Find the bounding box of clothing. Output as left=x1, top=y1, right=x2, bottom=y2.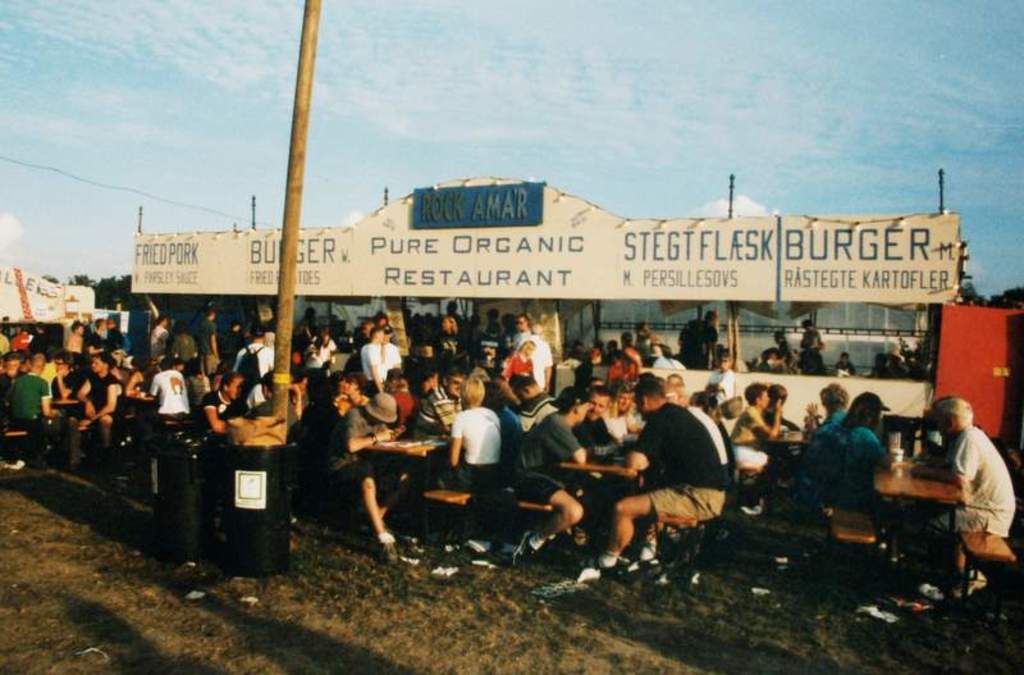
left=252, top=386, right=259, bottom=411.
